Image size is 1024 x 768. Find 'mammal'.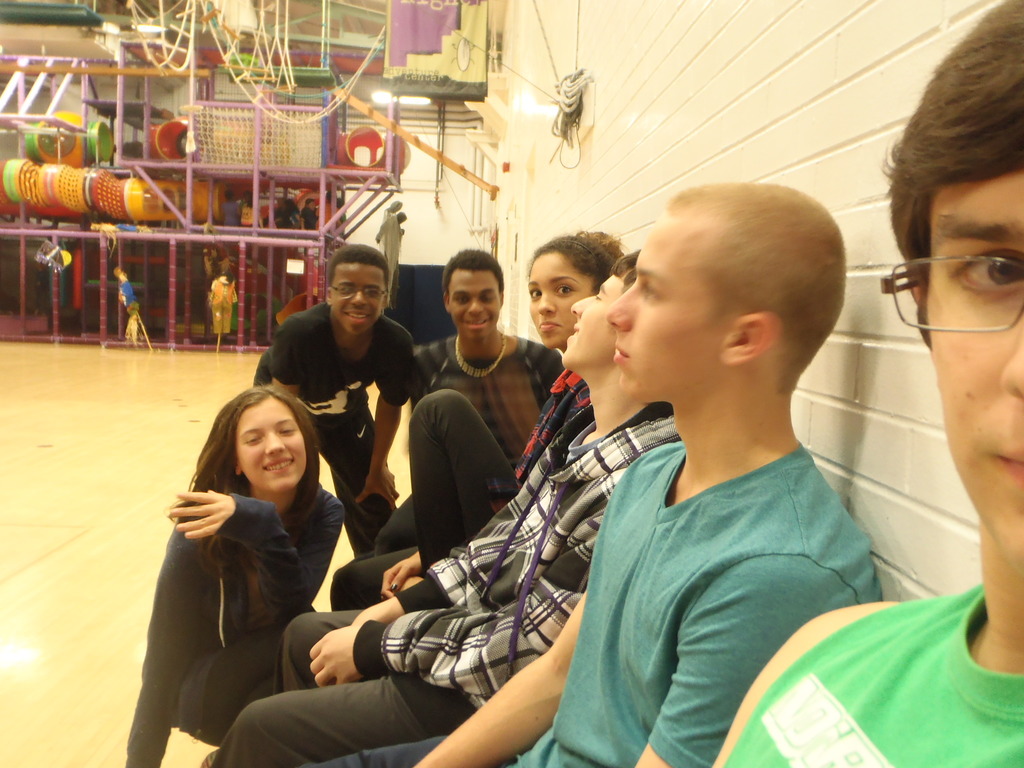
select_region(211, 248, 682, 767).
